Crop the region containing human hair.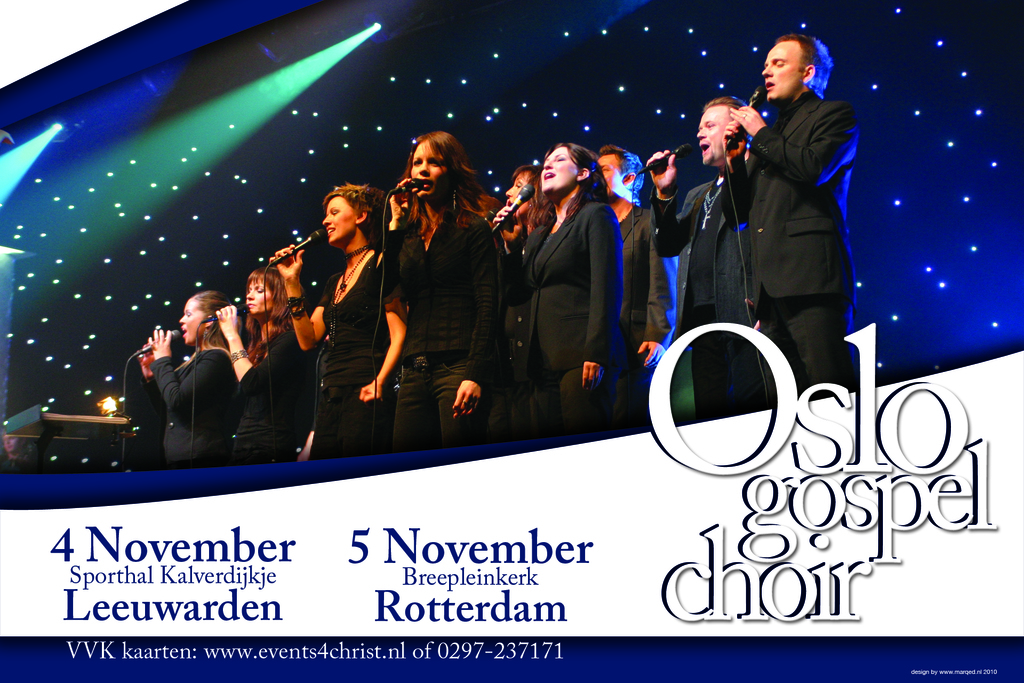
Crop region: [left=705, top=97, right=735, bottom=110].
